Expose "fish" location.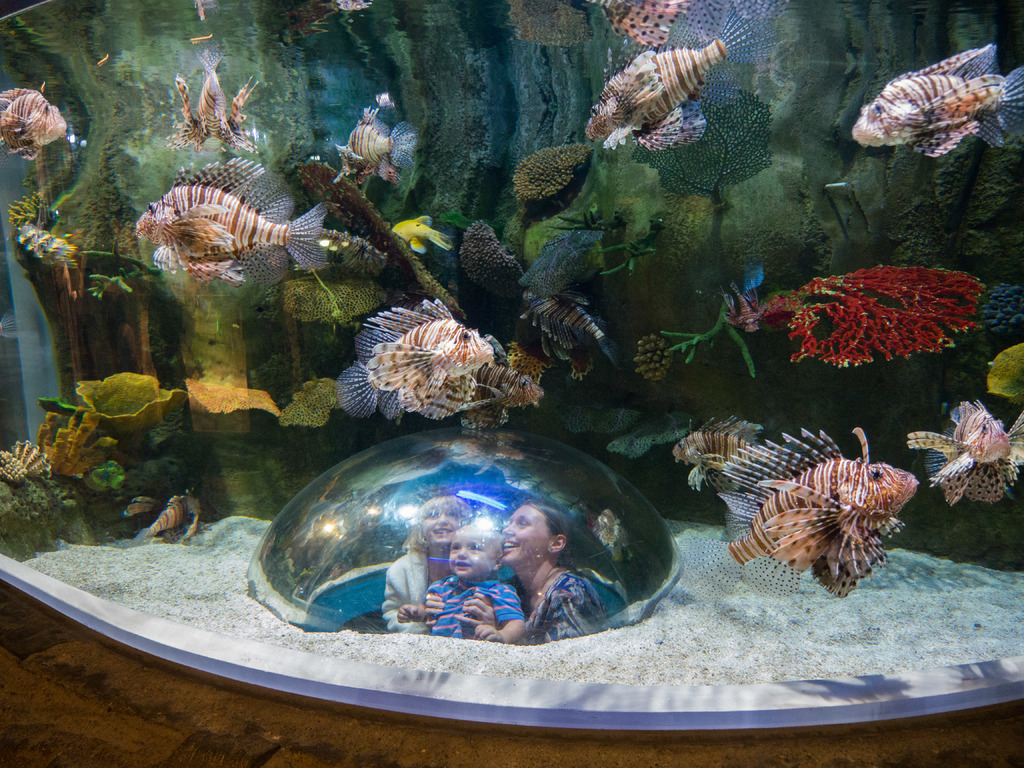
Exposed at Rect(677, 421, 922, 600).
